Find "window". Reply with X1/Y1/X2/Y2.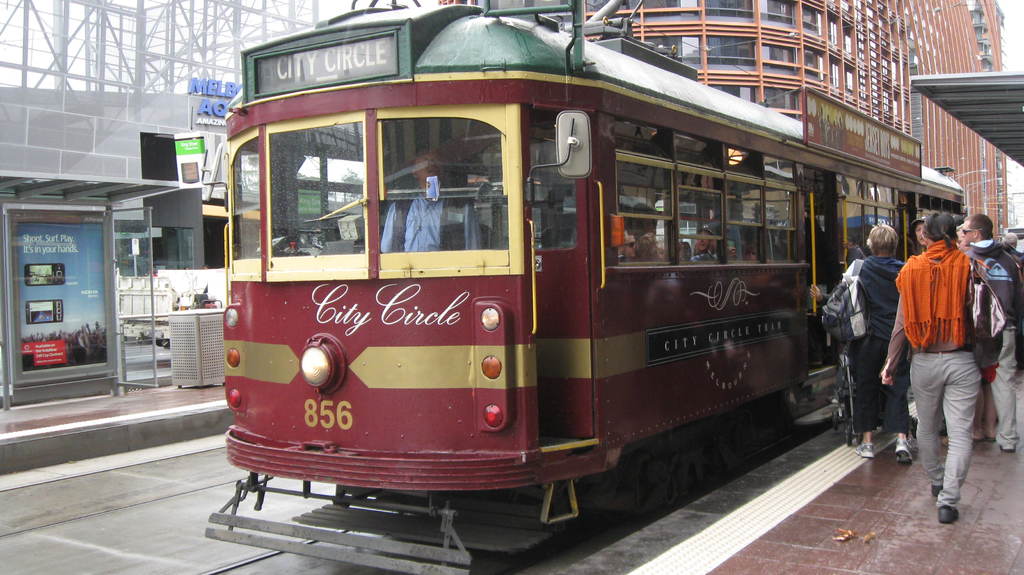
676/165/733/266.
